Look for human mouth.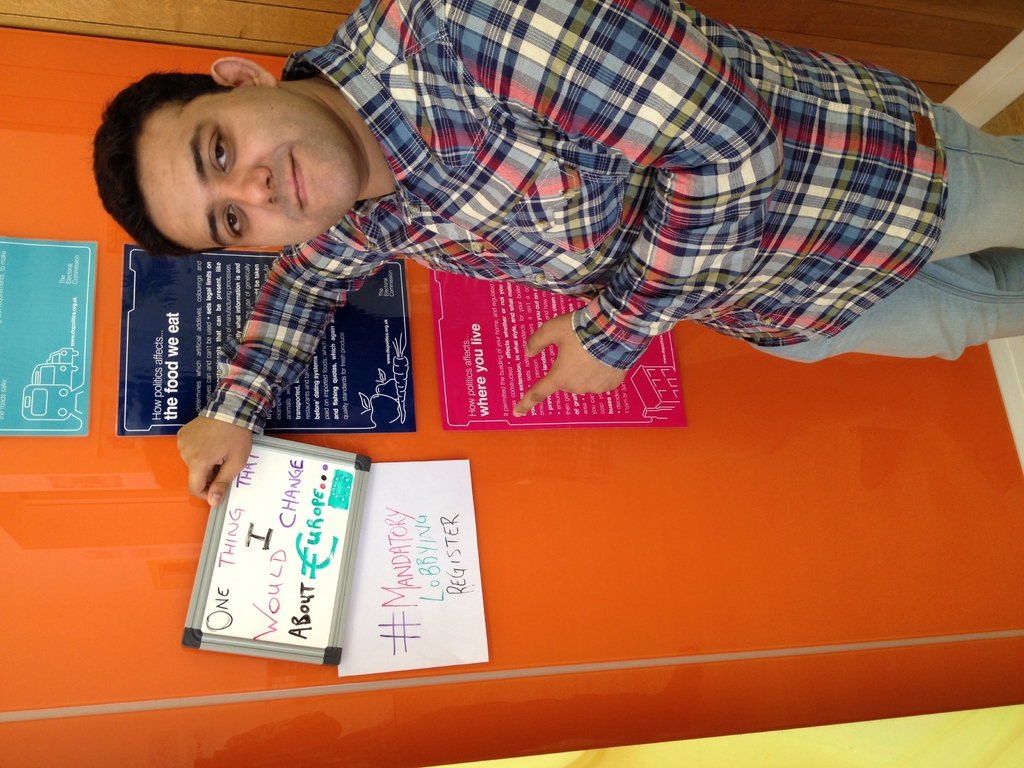
Found: <region>282, 148, 309, 216</region>.
